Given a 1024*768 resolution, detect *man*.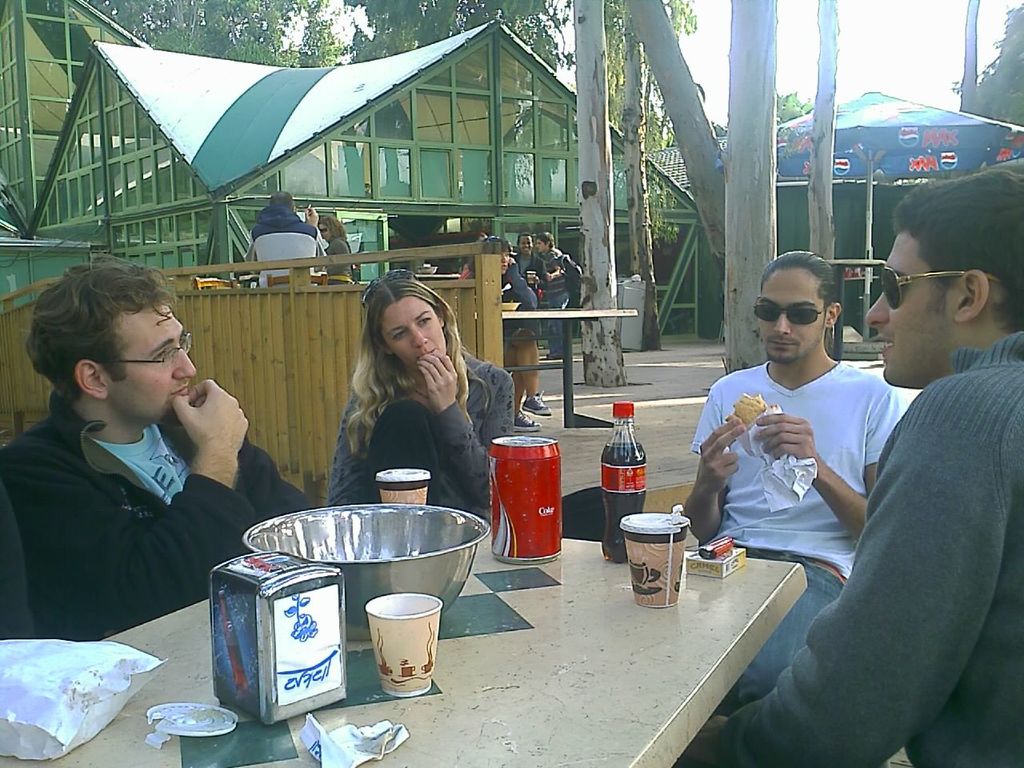
686:248:905:714.
